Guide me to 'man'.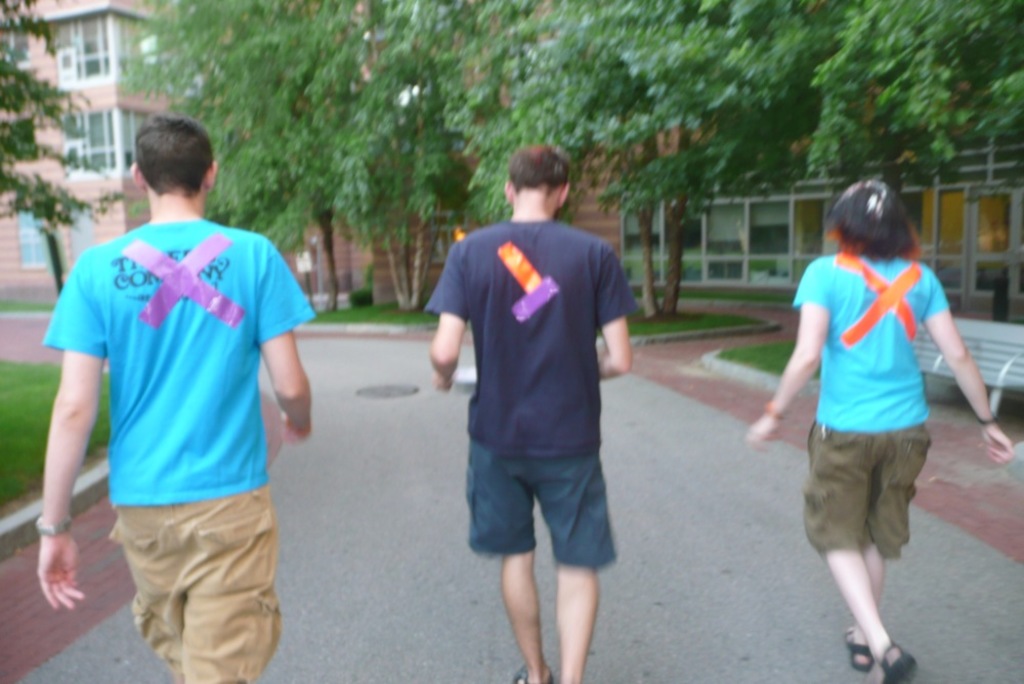
Guidance: select_region(428, 143, 633, 683).
